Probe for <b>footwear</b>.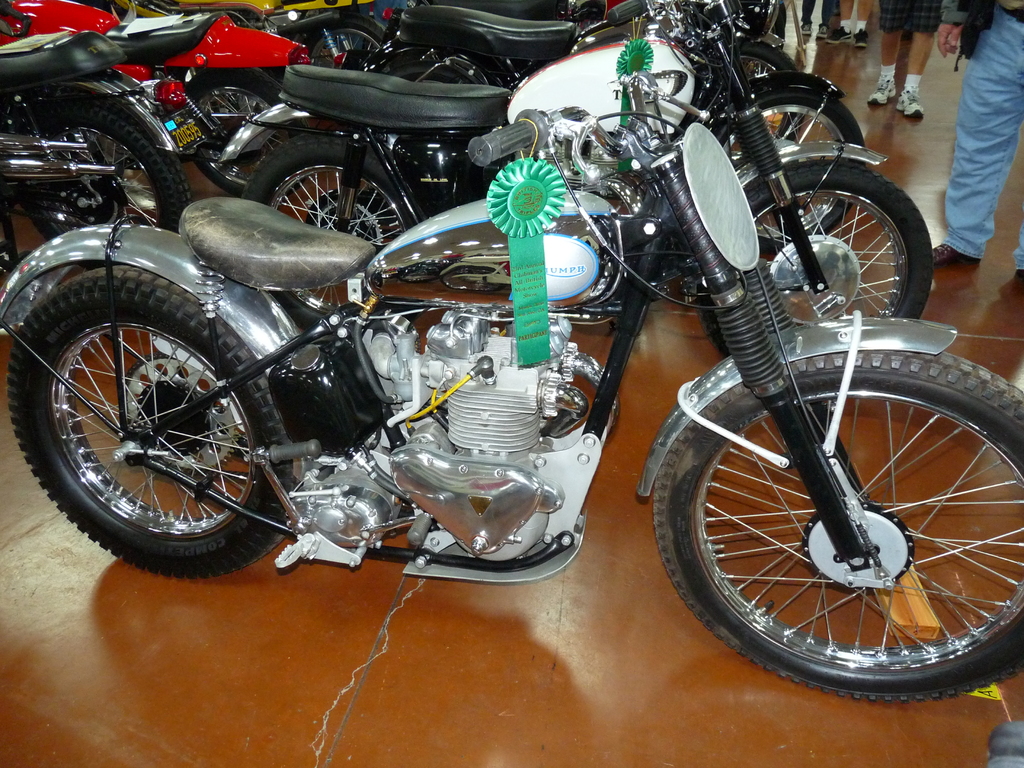
Probe result: (827,25,849,46).
